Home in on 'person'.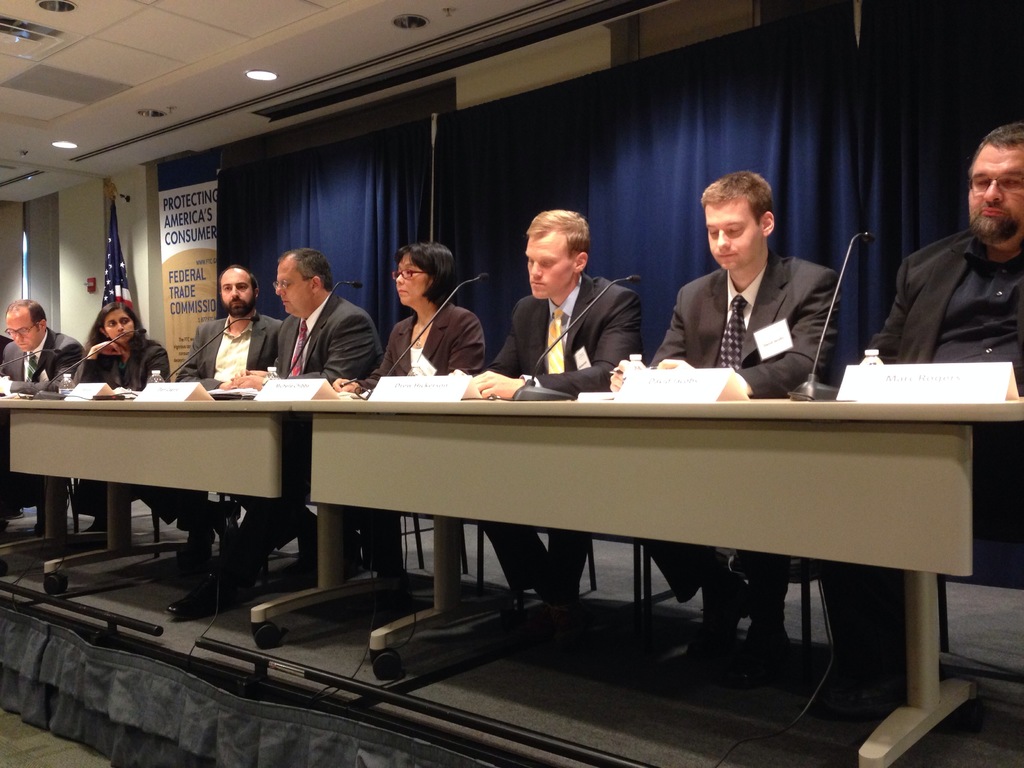
Homed in at bbox=(337, 241, 488, 572).
